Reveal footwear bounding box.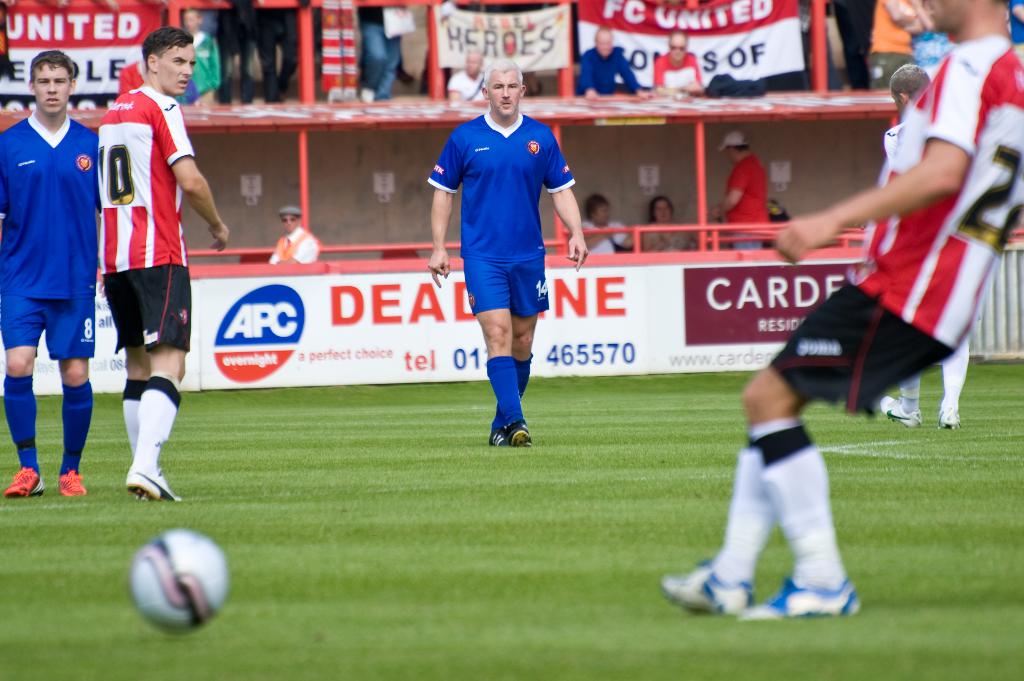
Revealed: x1=4 y1=463 x2=44 y2=499.
